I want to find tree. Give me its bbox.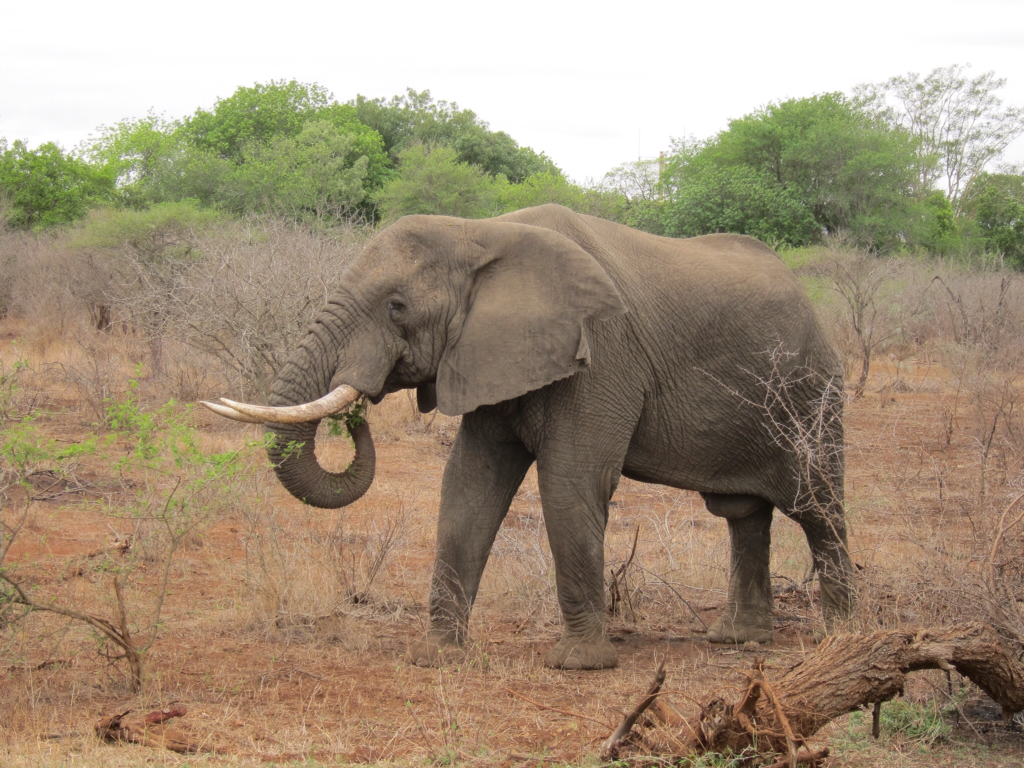
<bbox>959, 169, 1023, 226</bbox>.
